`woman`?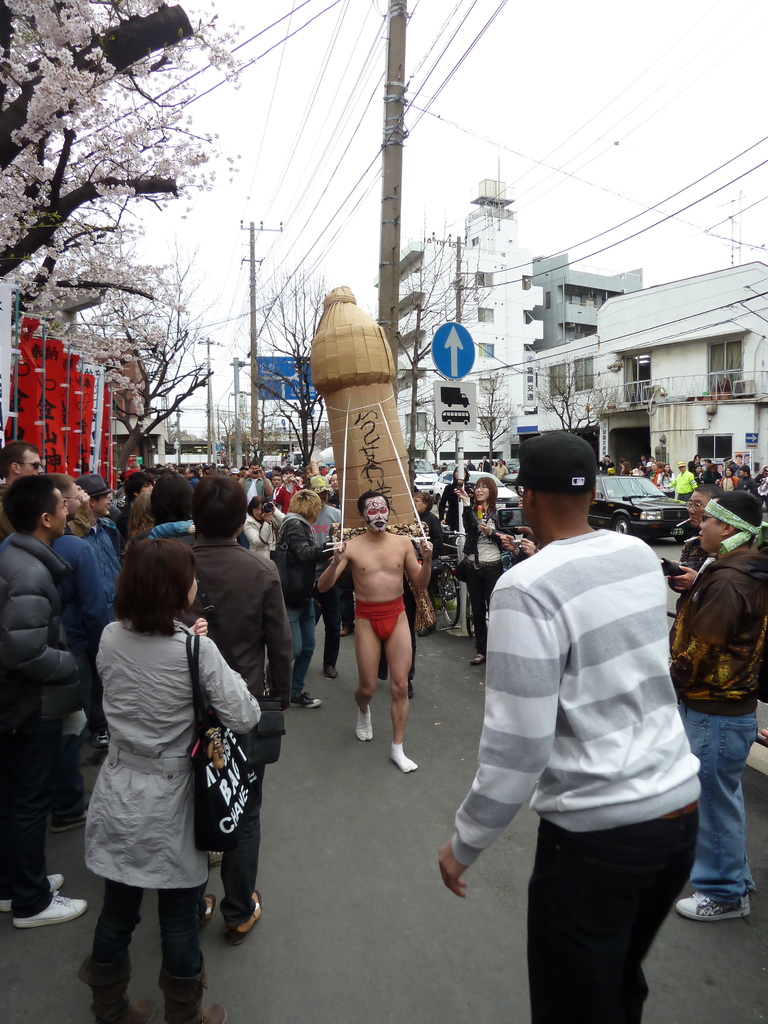
(621, 462, 632, 475)
